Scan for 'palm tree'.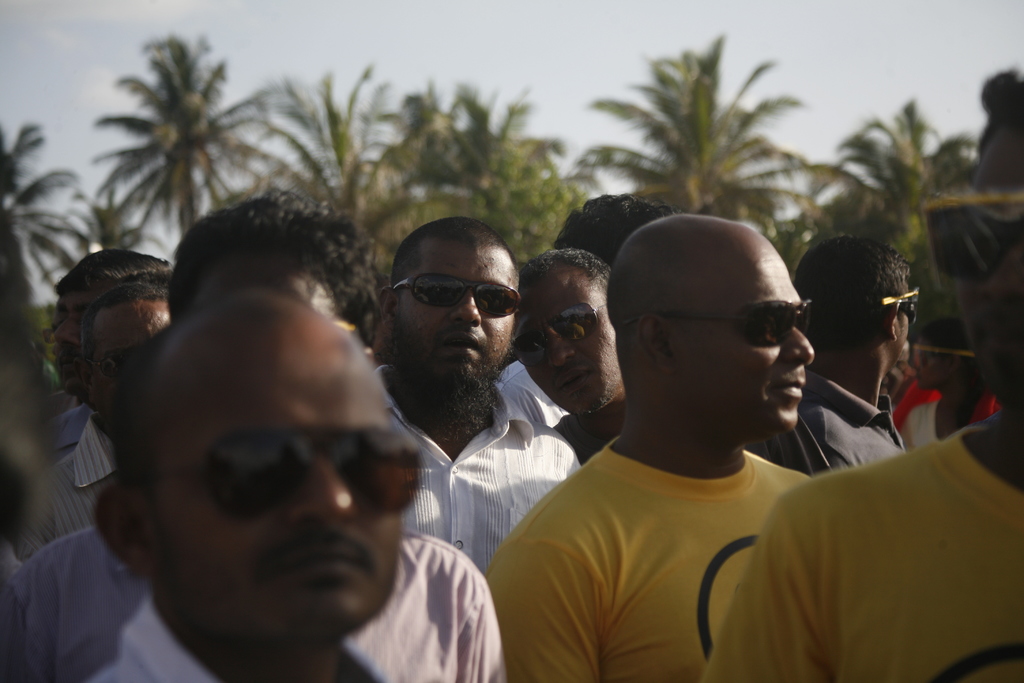
Scan result: select_region(836, 99, 978, 285).
